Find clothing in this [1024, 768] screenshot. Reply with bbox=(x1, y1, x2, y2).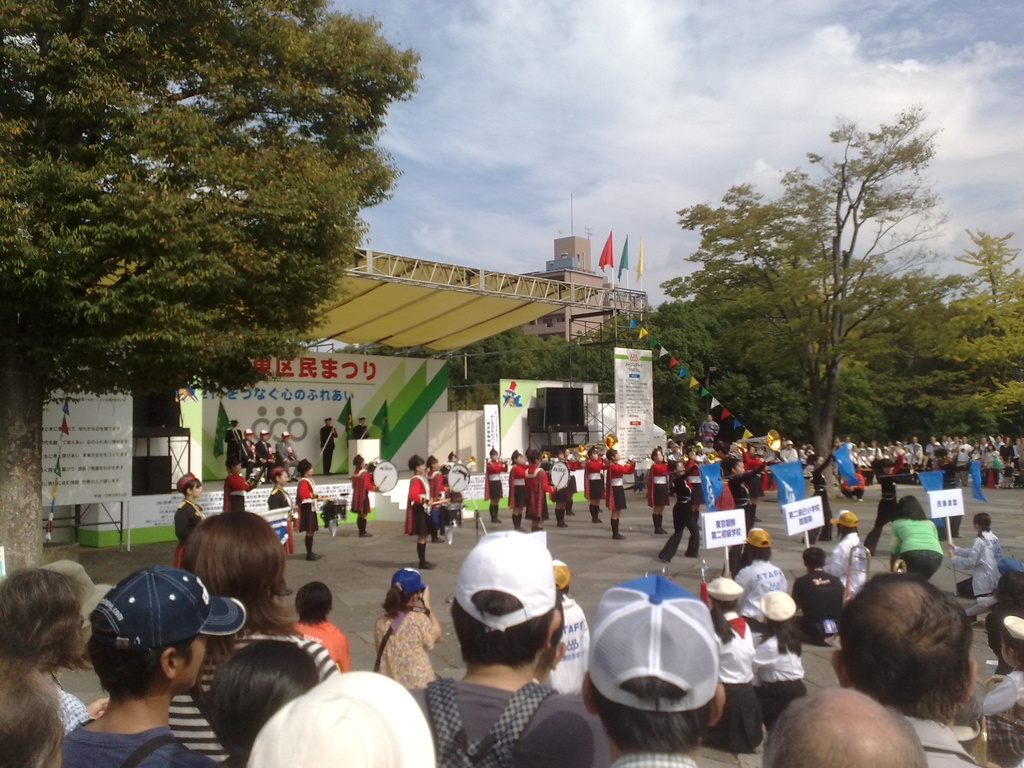
bbox=(291, 467, 335, 544).
